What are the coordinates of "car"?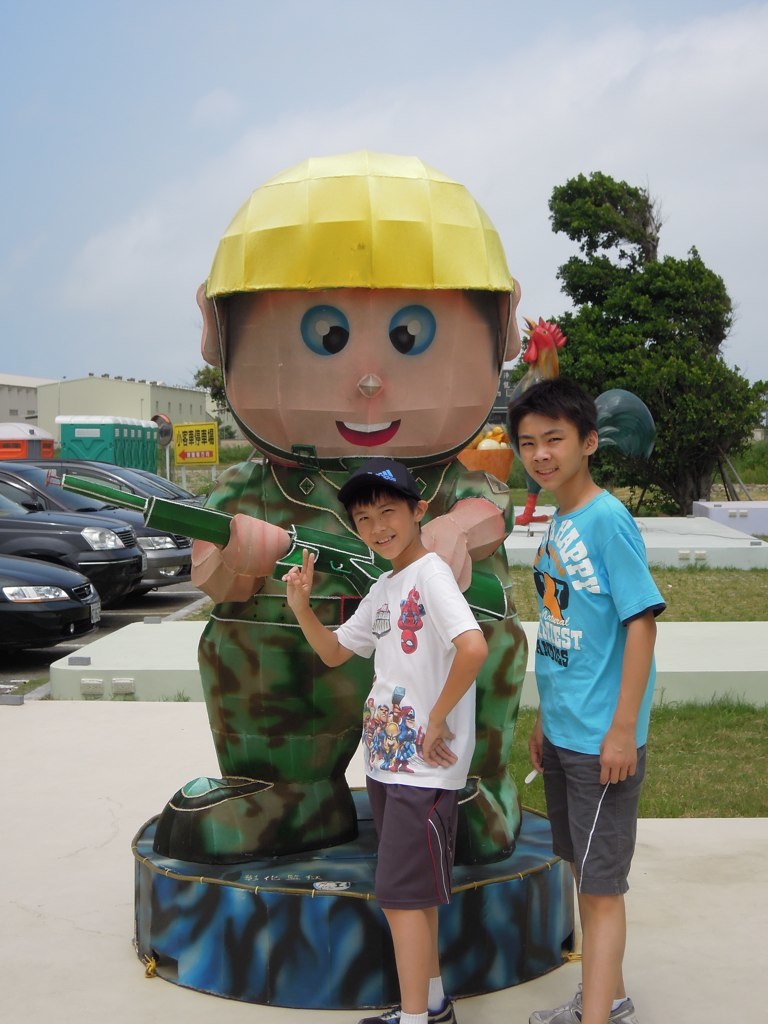
left=0, top=549, right=108, bottom=643.
